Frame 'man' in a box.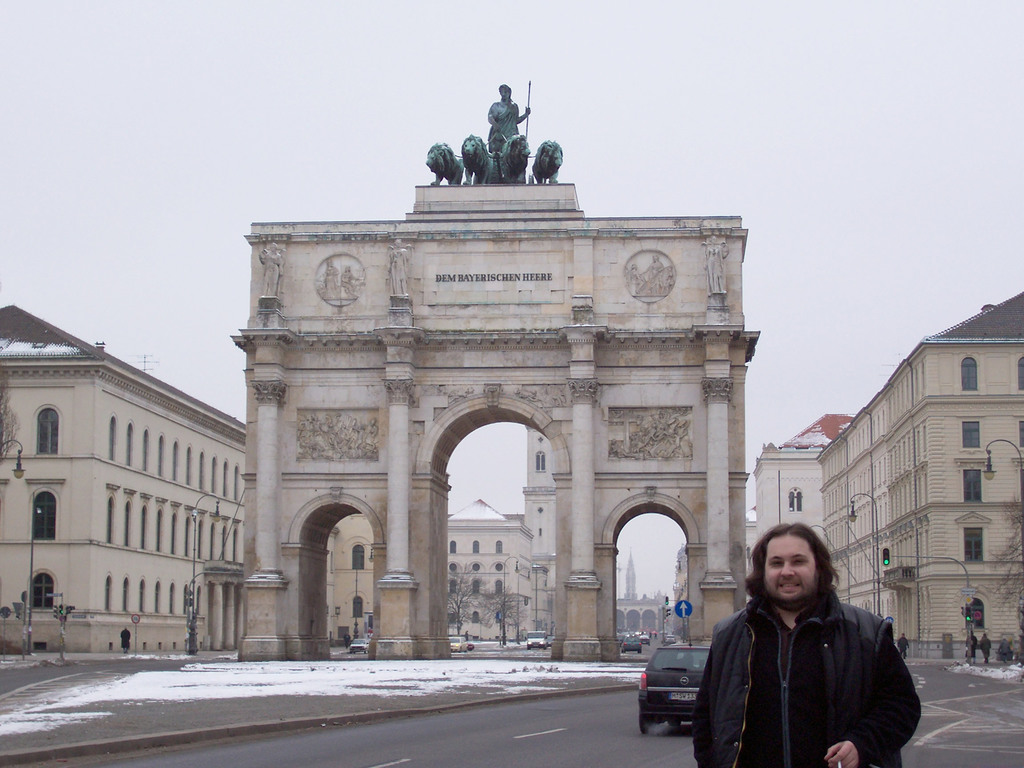
region(659, 513, 926, 759).
